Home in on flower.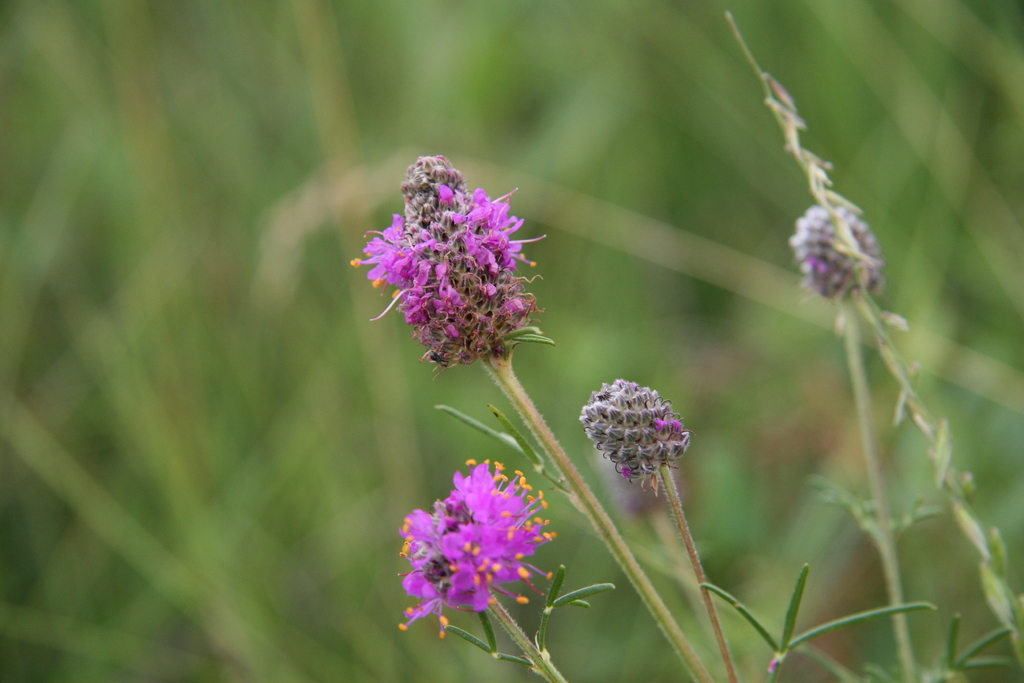
Homed in at bbox(406, 458, 559, 647).
